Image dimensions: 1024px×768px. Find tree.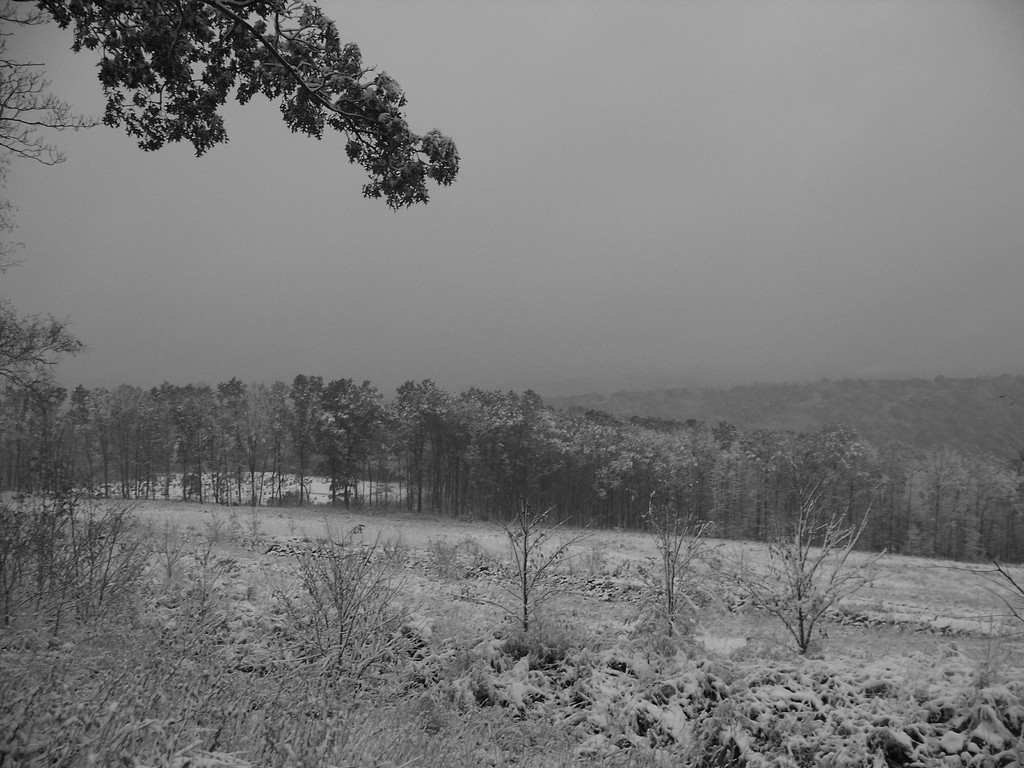
0 298 99 438.
